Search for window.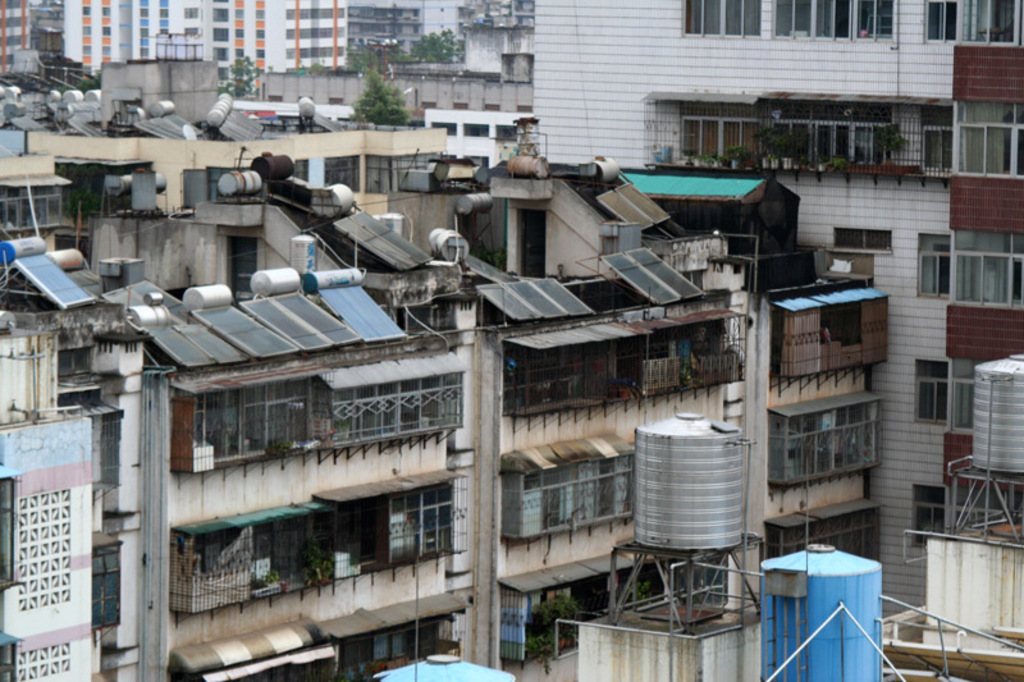
Found at <box>928,1,1023,47</box>.
